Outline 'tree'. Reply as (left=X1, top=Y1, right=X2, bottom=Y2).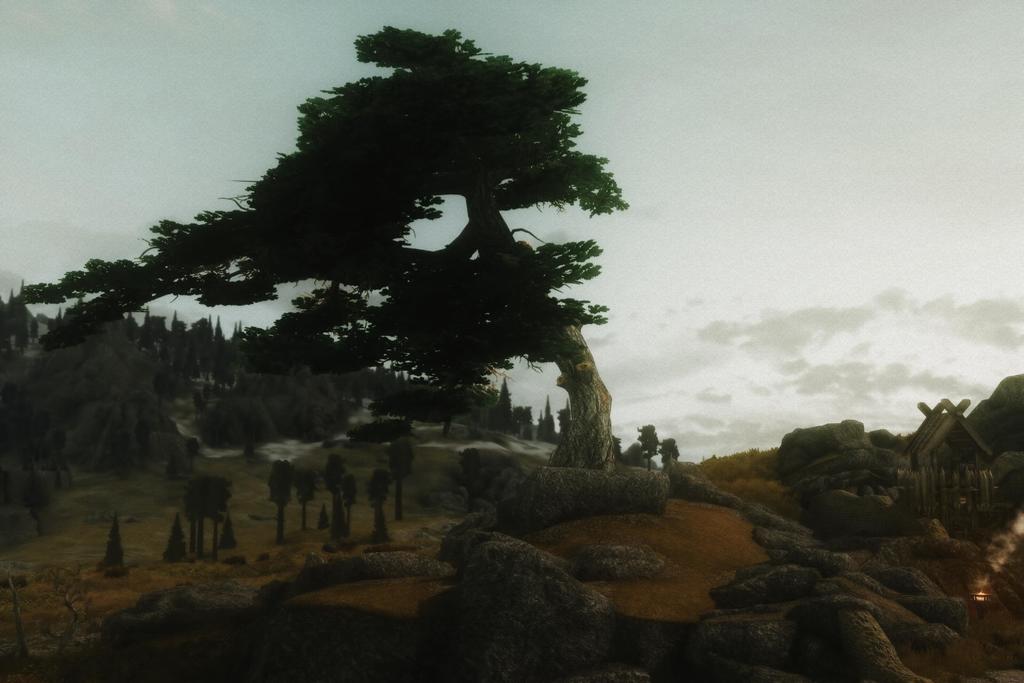
(left=634, top=424, right=662, bottom=473).
